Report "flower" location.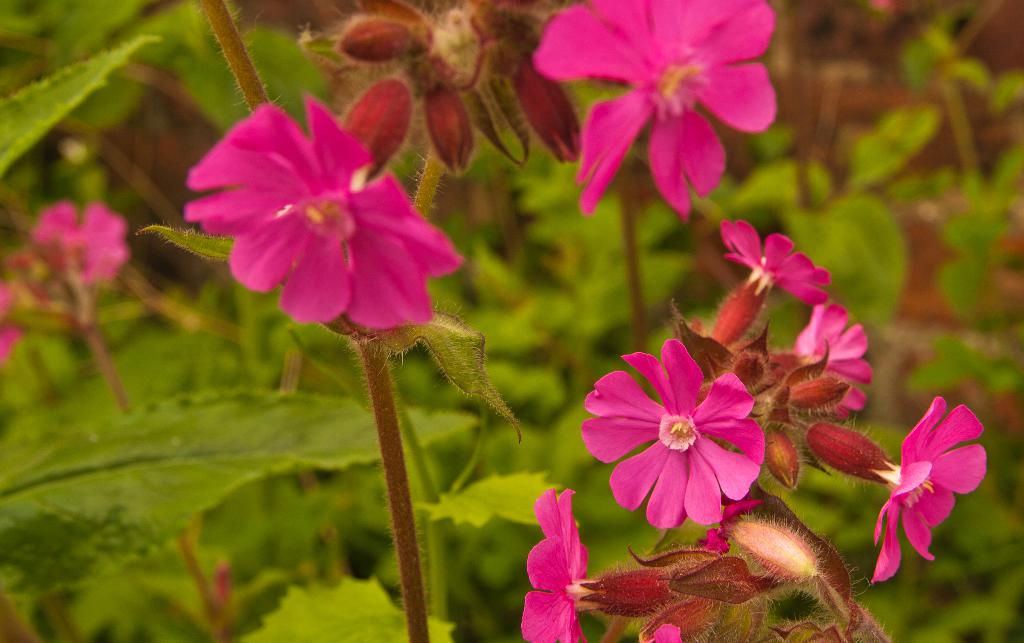
Report: x1=791, y1=300, x2=872, y2=424.
